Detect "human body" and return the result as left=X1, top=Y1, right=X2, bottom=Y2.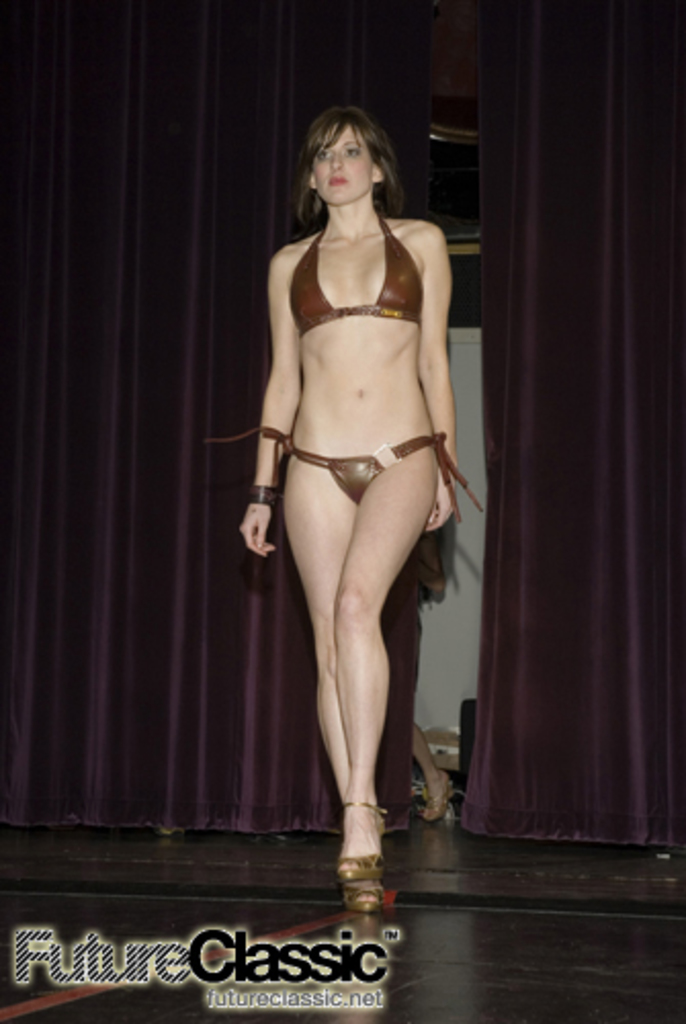
left=248, top=115, right=467, bottom=885.
